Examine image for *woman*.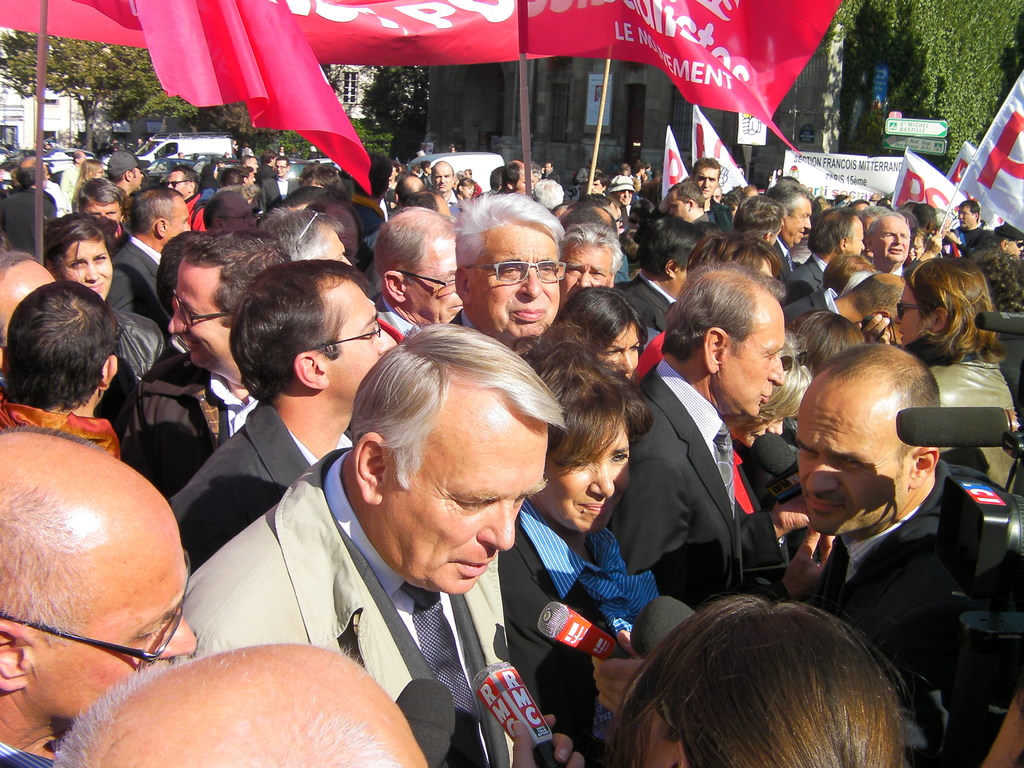
Examination result: <region>457, 179, 475, 202</region>.
